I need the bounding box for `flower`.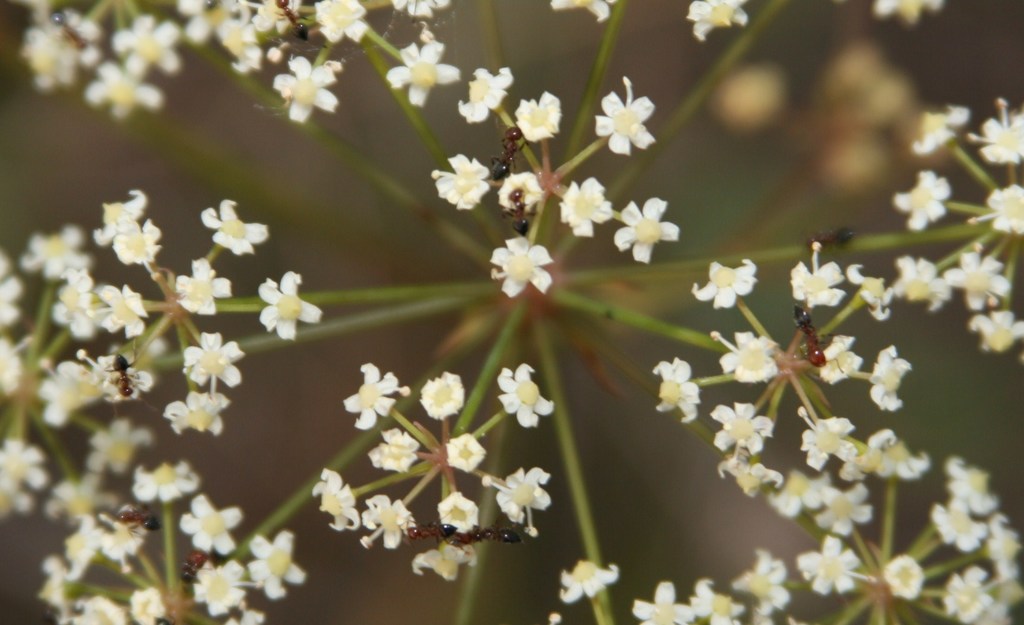
Here it is: 794,533,860,592.
